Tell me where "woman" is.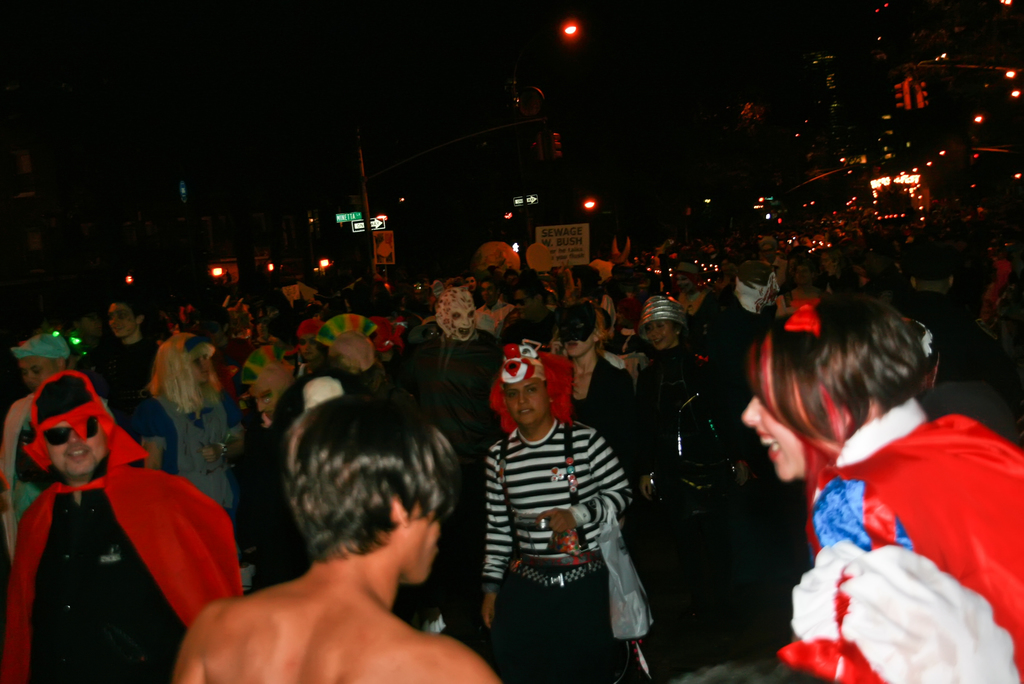
"woman" is at 717:280:1004:667.
